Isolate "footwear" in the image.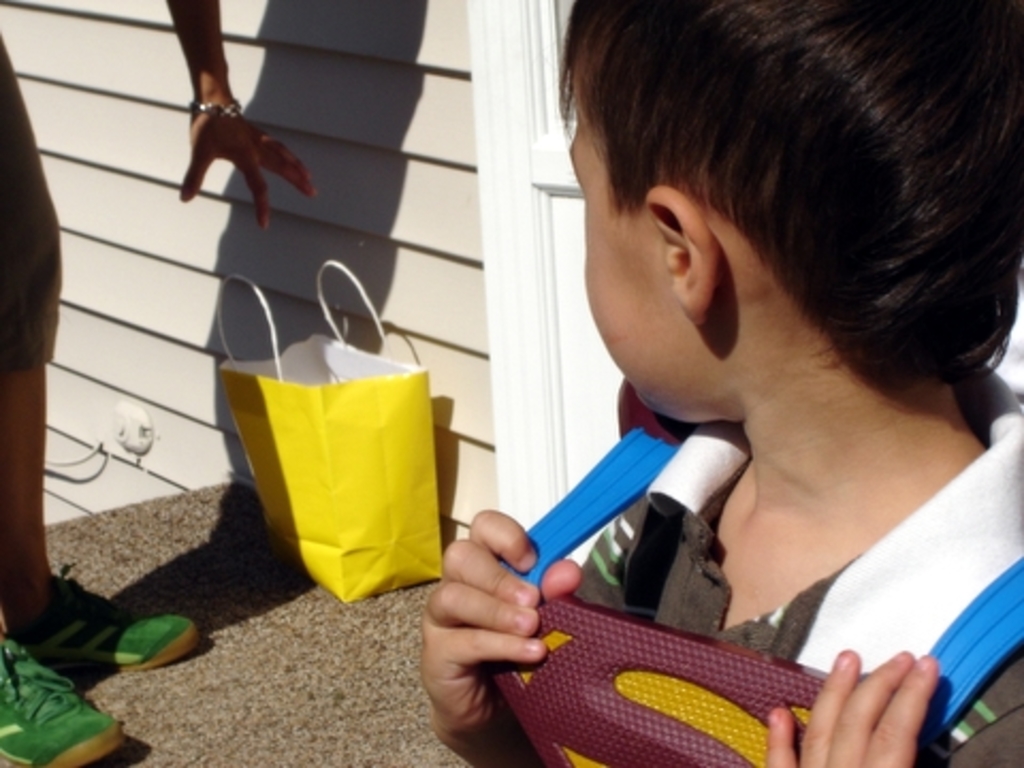
Isolated region: Rect(0, 629, 130, 766).
